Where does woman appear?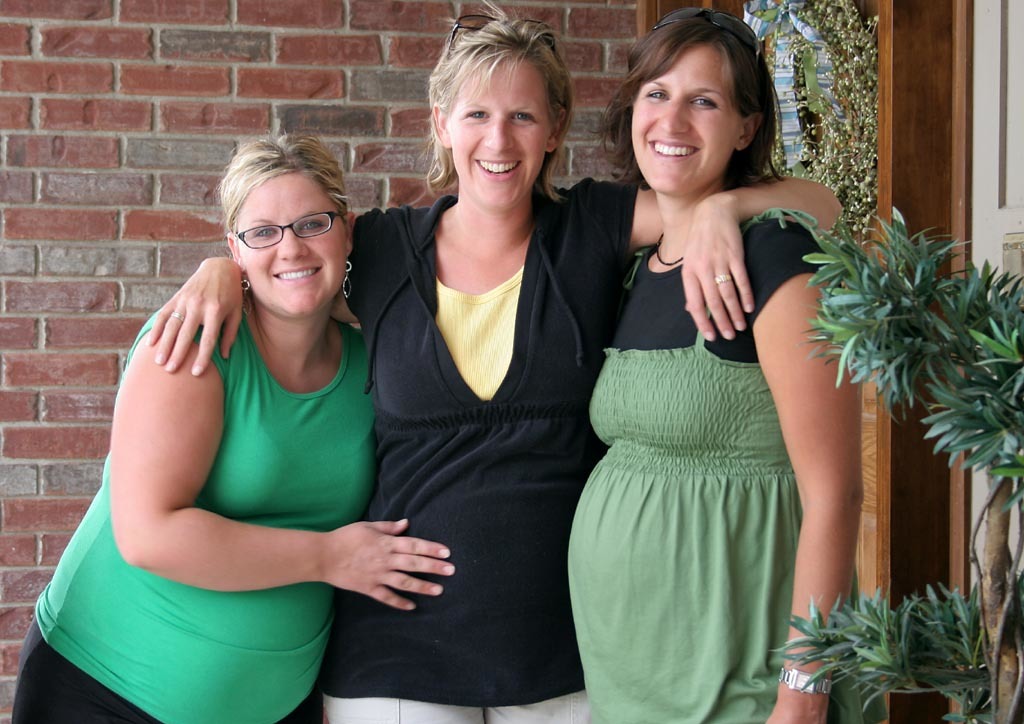
Appears at bbox=[41, 131, 436, 708].
